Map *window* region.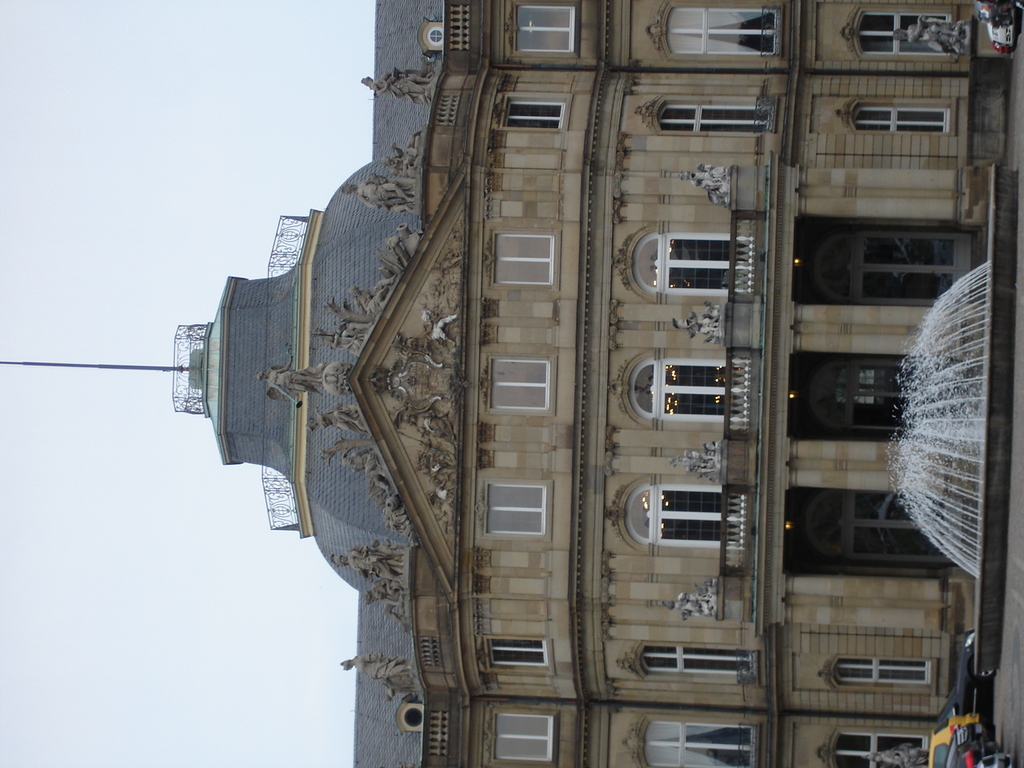
Mapped to x1=852, y1=98, x2=950, y2=128.
